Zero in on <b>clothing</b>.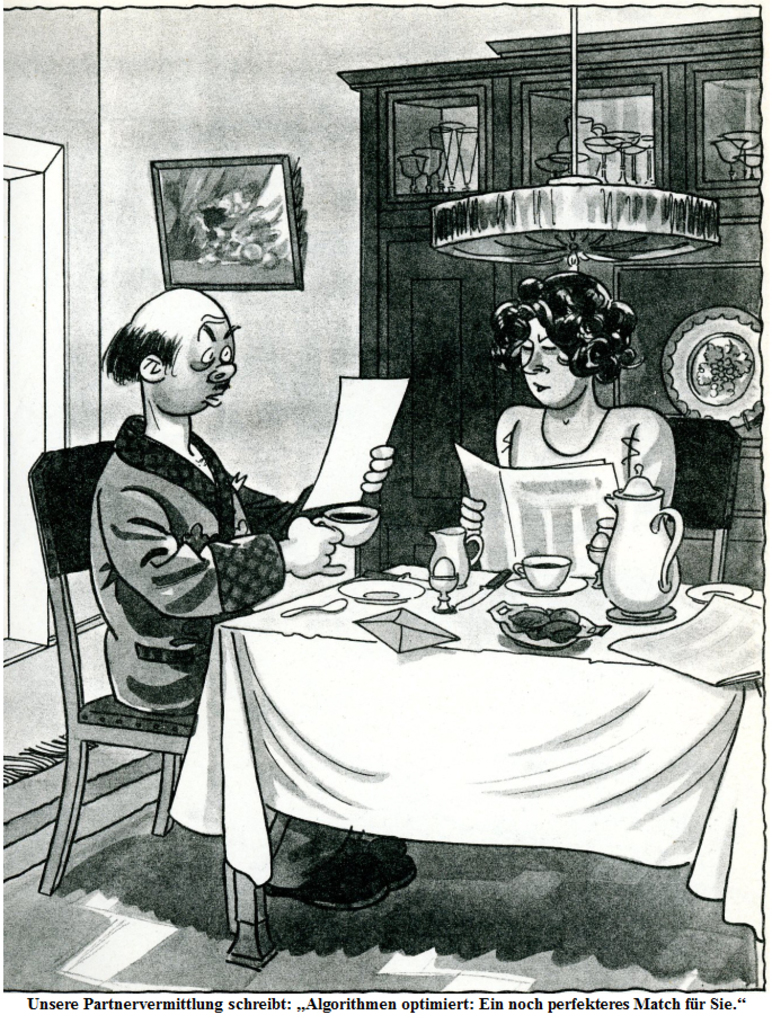
Zeroed in: 493,406,680,504.
